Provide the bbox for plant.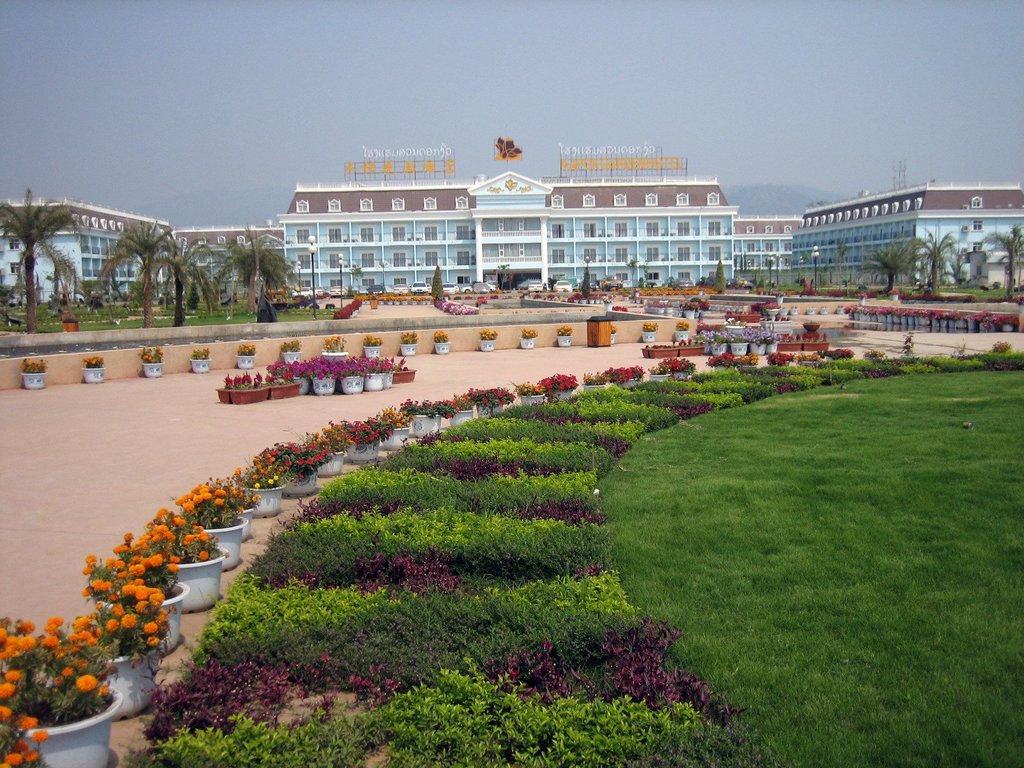
box(629, 367, 646, 382).
